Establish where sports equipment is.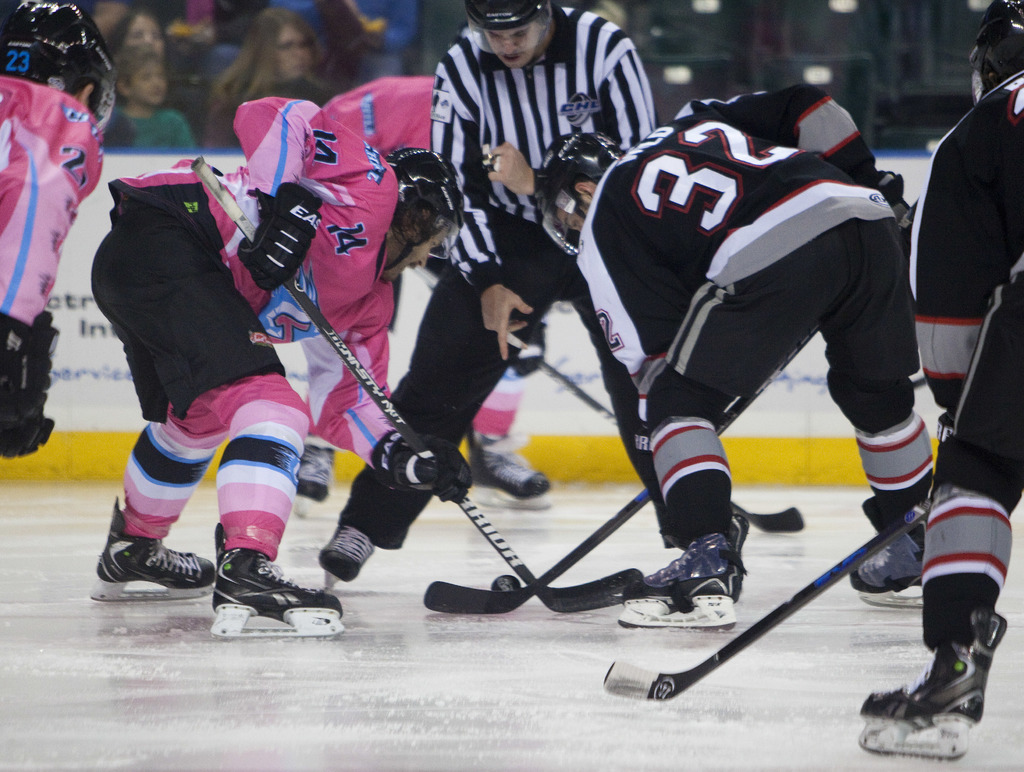
Established at <region>846, 493, 923, 609</region>.
